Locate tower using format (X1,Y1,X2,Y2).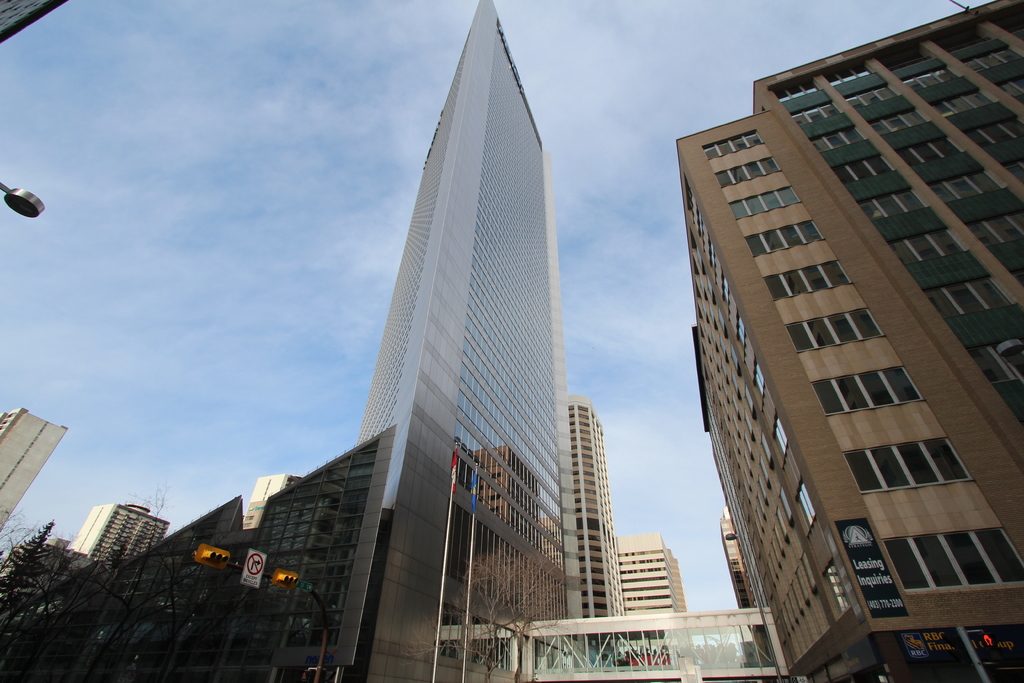
(193,0,615,666).
